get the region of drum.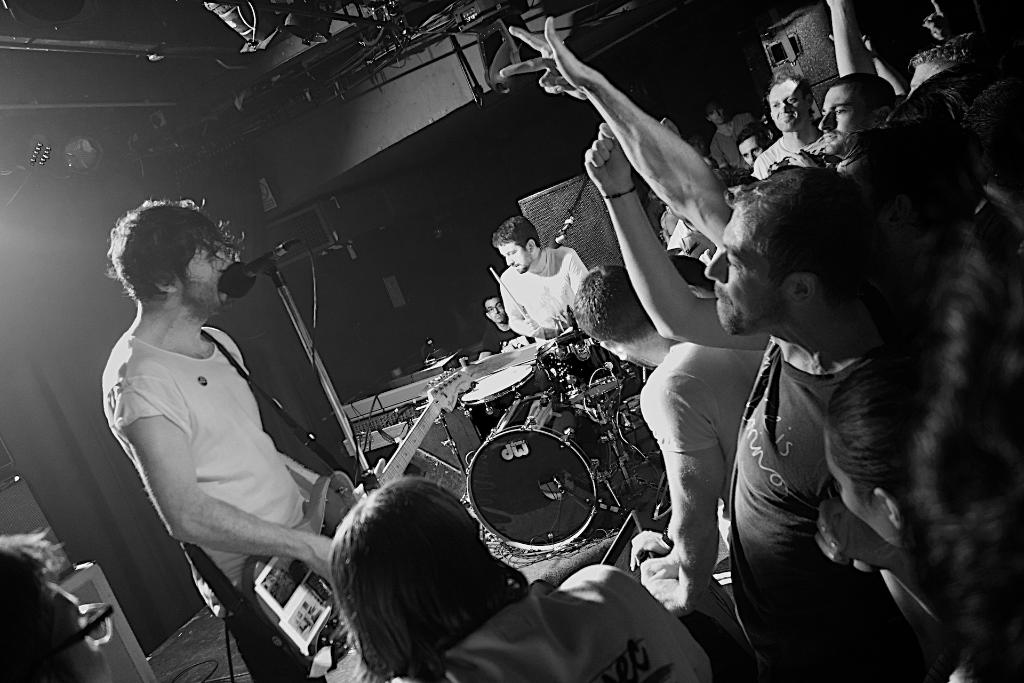
l=533, t=329, r=627, b=406.
